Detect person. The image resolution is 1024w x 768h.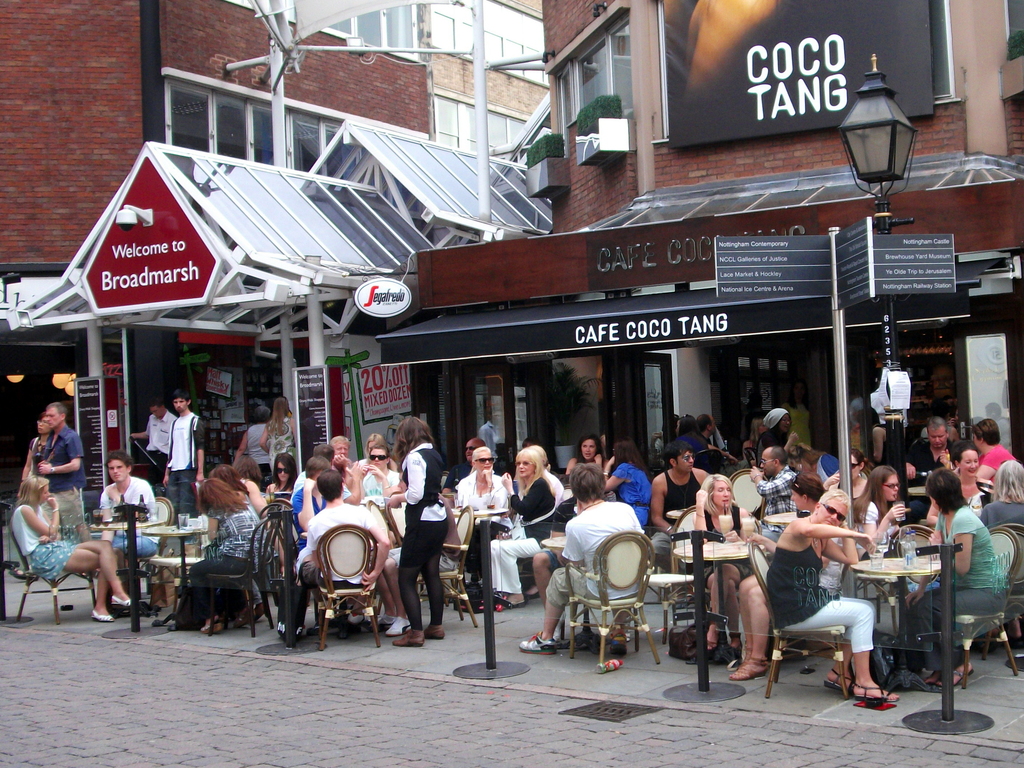
129/397/178/463.
